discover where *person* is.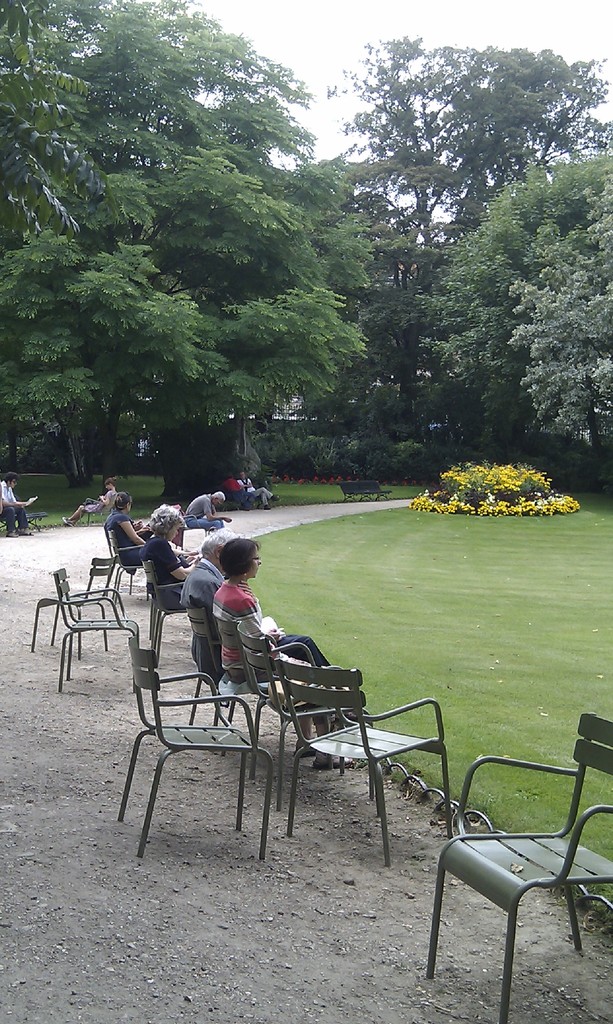
Discovered at box=[178, 528, 248, 678].
